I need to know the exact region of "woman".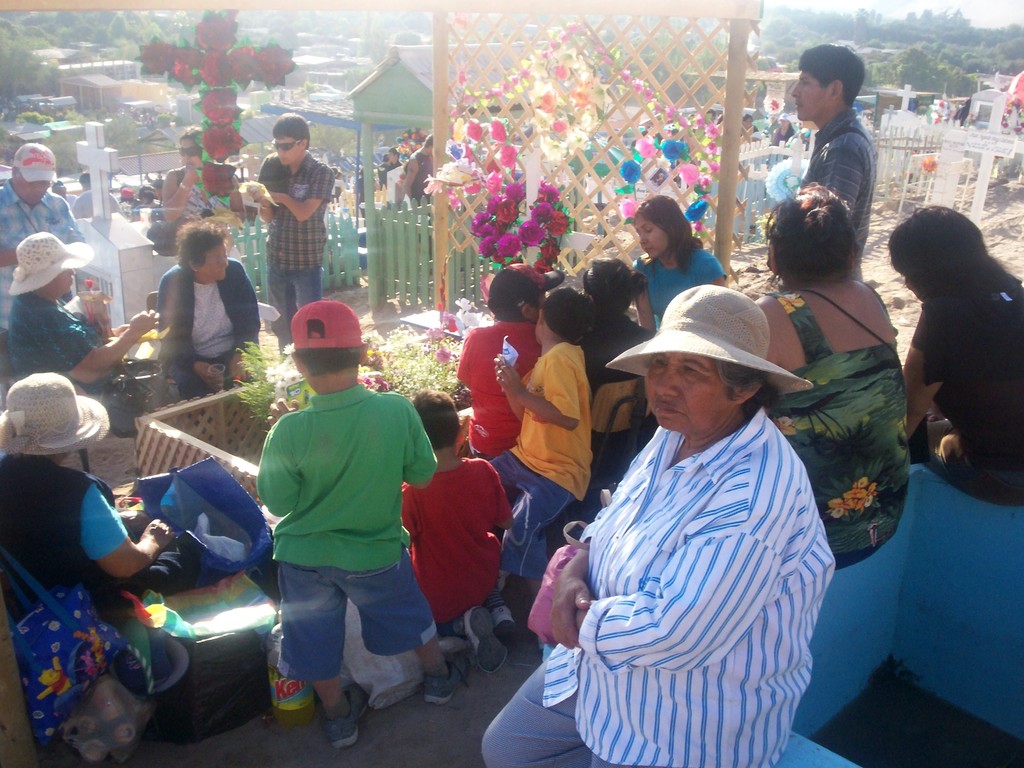
Region: {"x1": 630, "y1": 191, "x2": 728, "y2": 338}.
